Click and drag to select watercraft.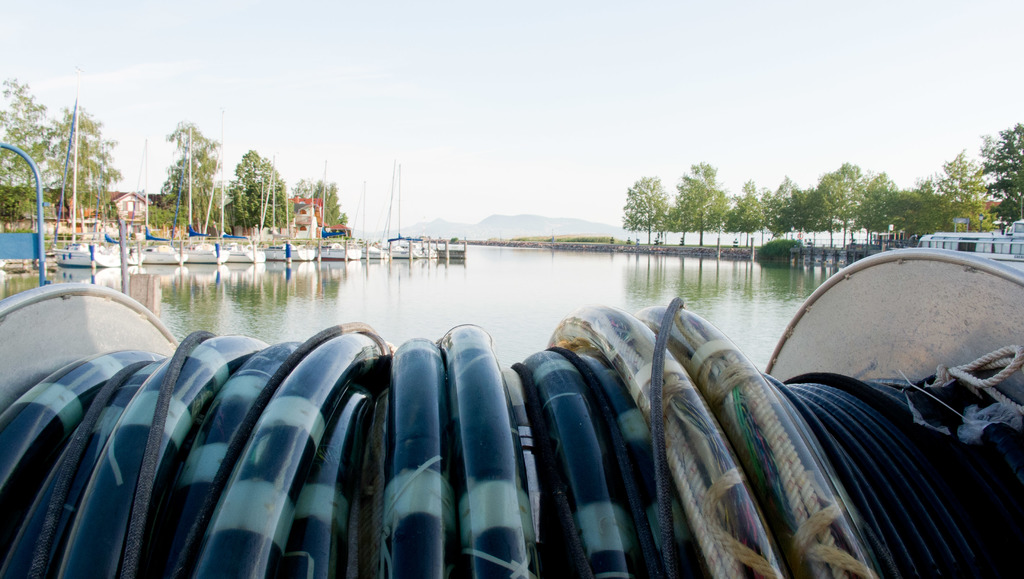
Selection: detection(54, 245, 124, 268).
